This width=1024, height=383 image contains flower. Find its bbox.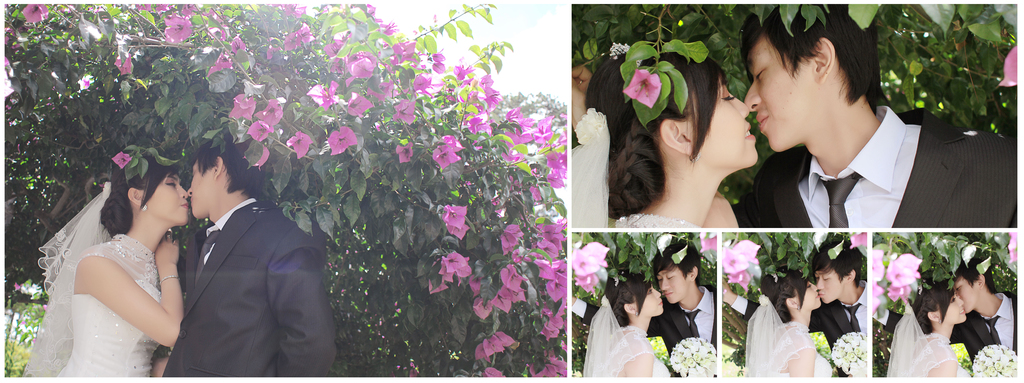
Rect(5, 57, 10, 65).
